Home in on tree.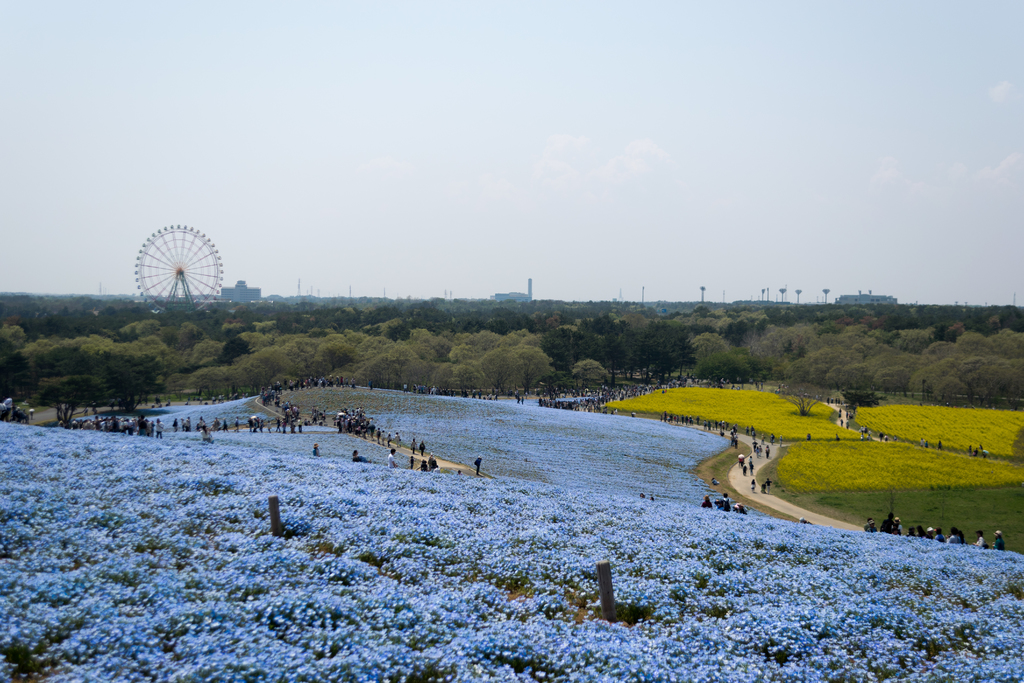
Homed in at x1=1007 y1=424 x2=1023 y2=472.
